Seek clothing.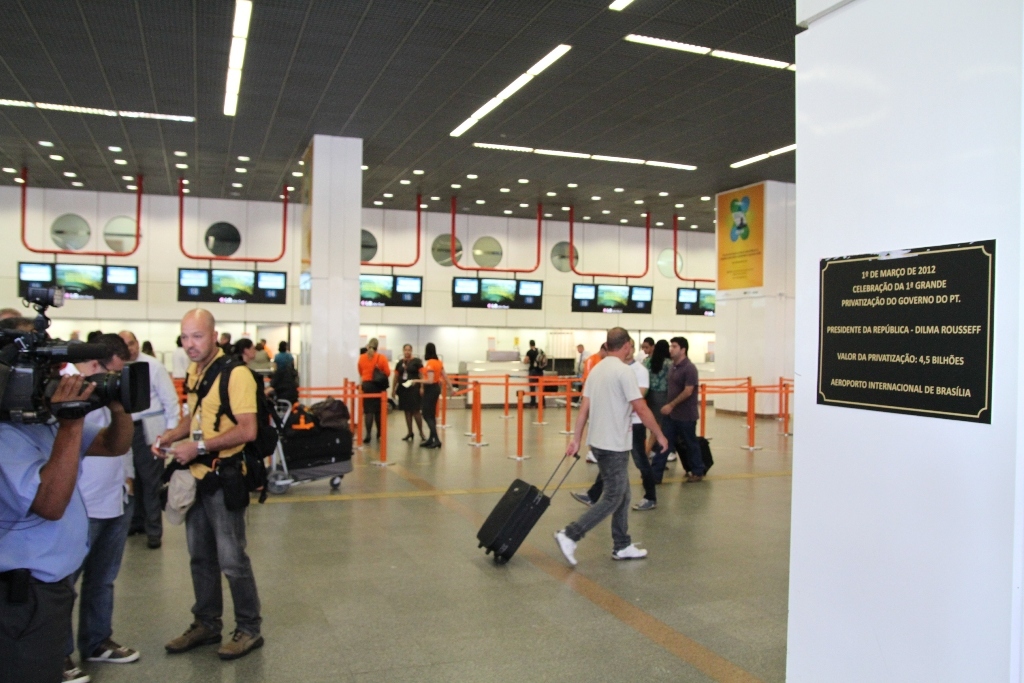
{"x1": 355, "y1": 353, "x2": 390, "y2": 432}.
